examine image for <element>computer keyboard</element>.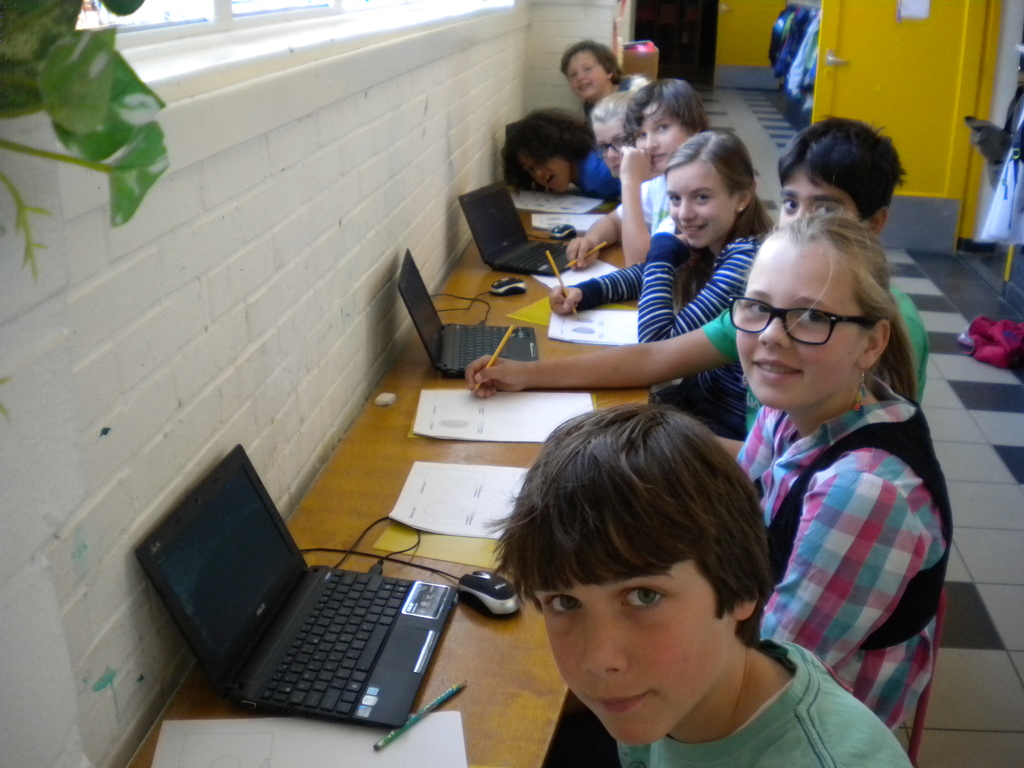
Examination result: box(447, 323, 510, 366).
